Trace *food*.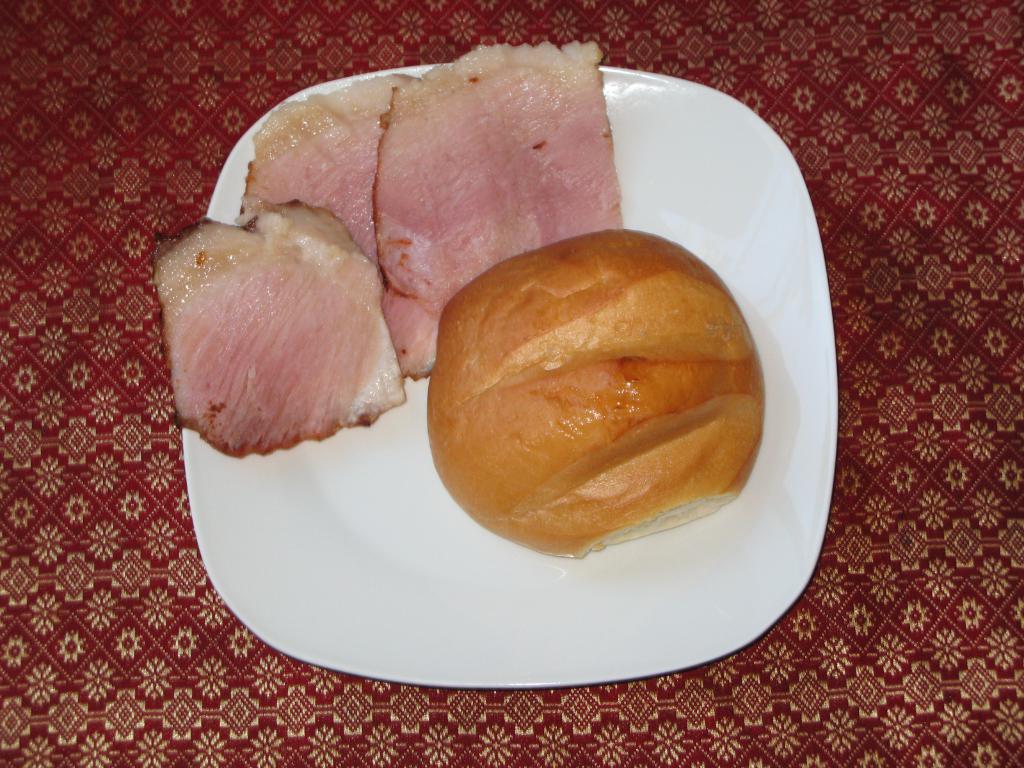
Traced to [left=149, top=37, right=627, bottom=463].
